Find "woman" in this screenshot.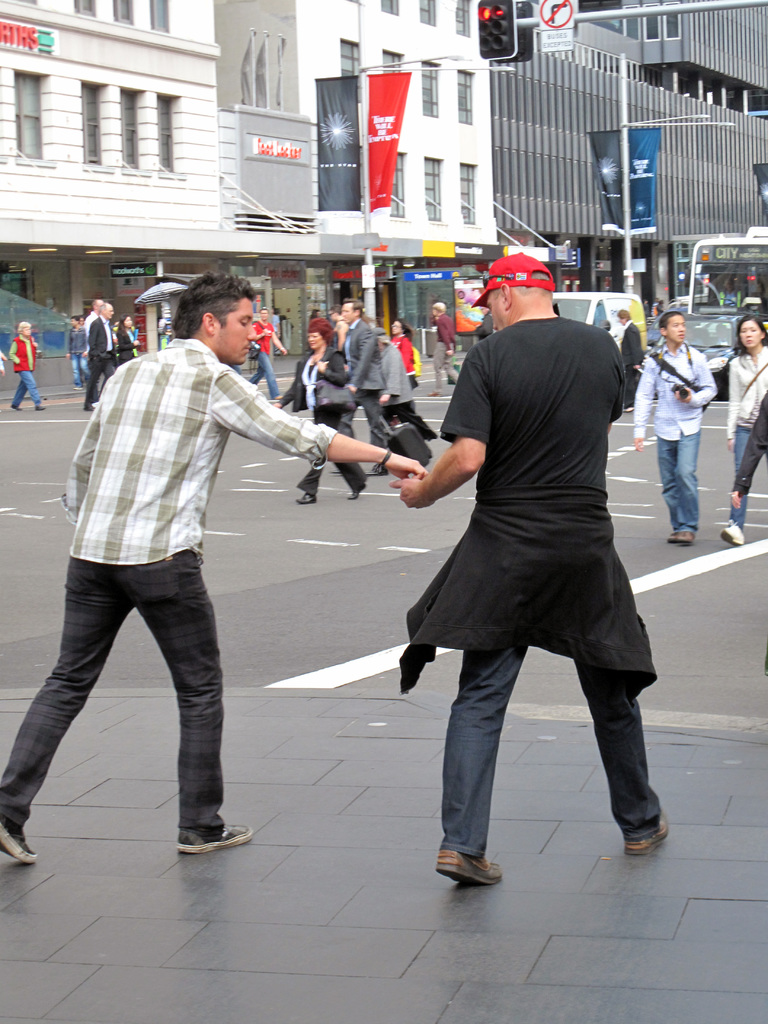
The bounding box for "woman" is <region>269, 314, 371, 505</region>.
